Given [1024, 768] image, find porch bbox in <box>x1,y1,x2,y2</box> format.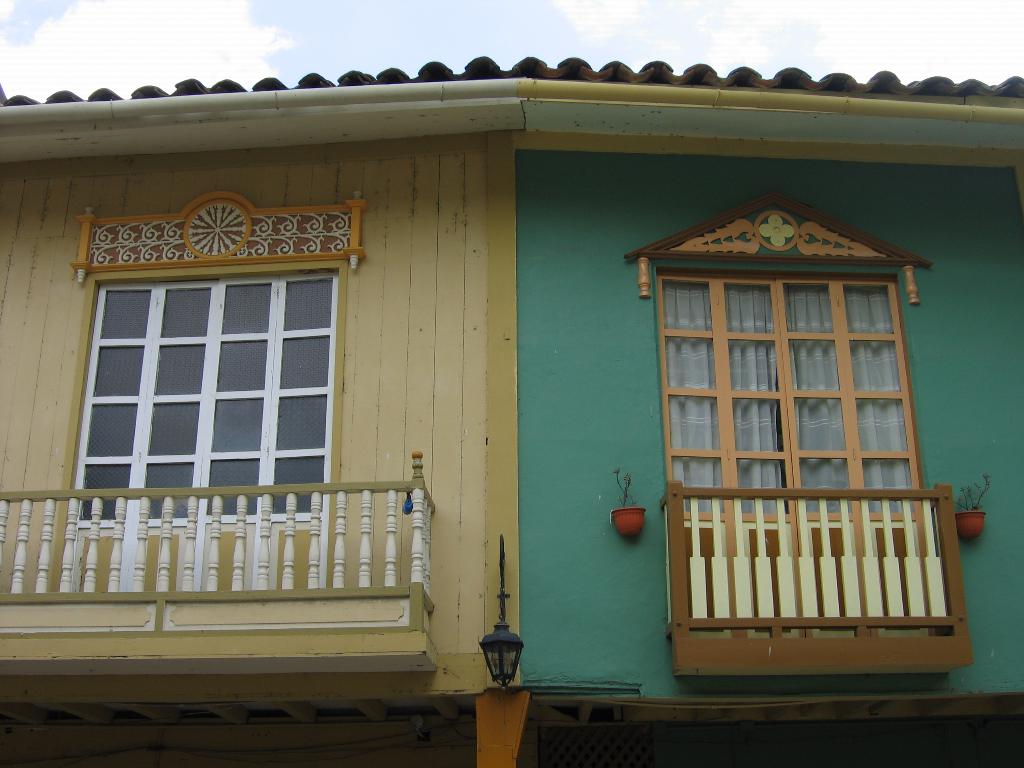
<box>0,448,435,613</box>.
